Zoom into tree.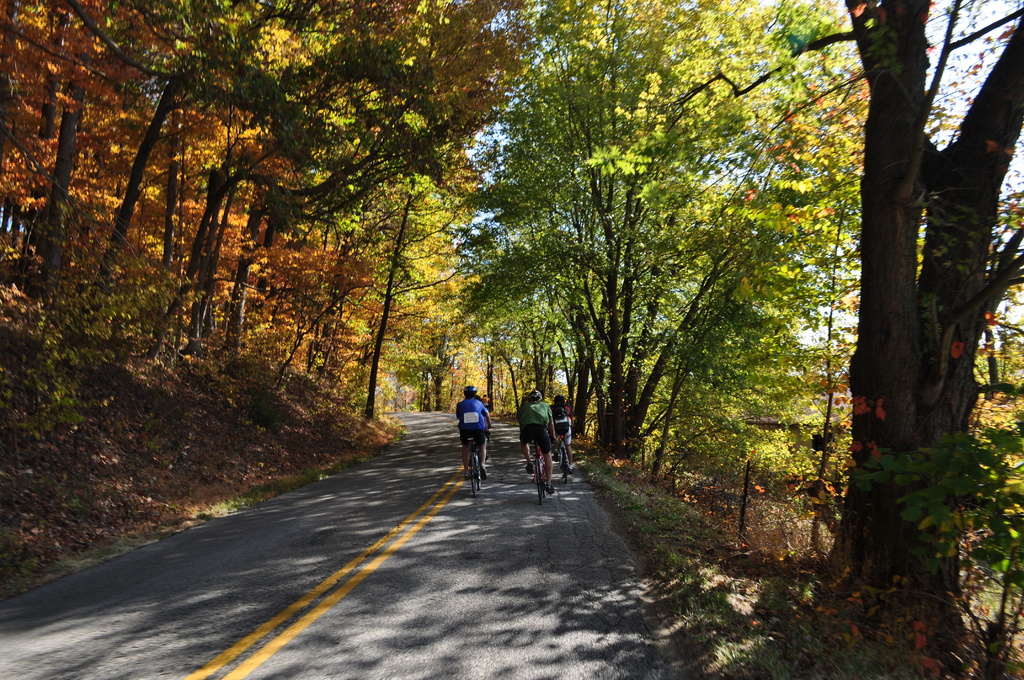
Zoom target: x1=364 y1=130 x2=453 y2=420.
